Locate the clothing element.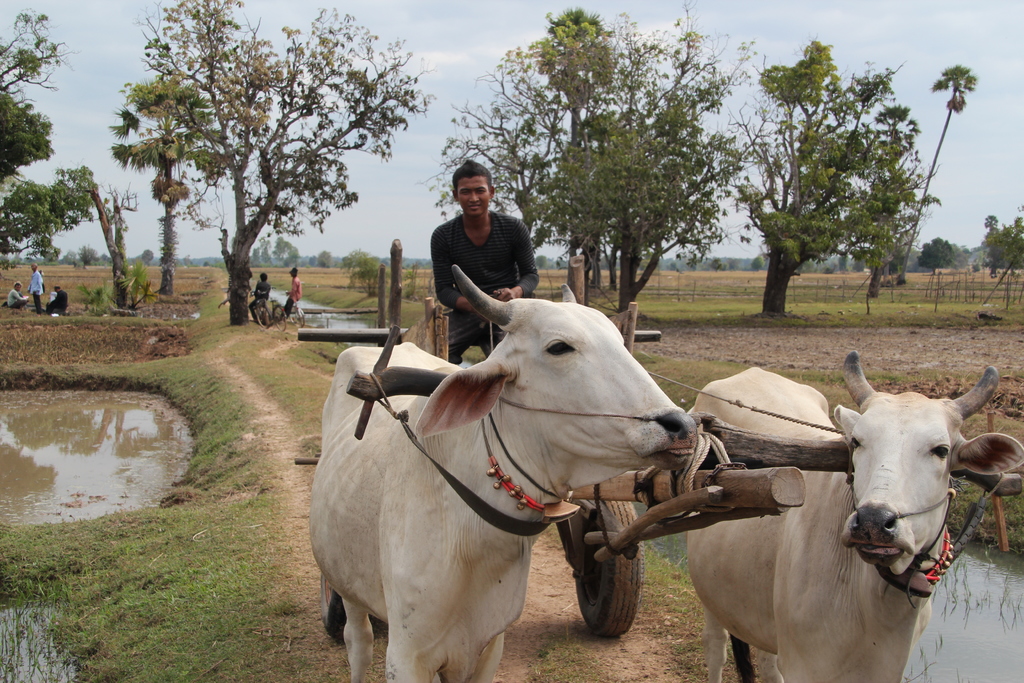
Element bbox: x1=285 y1=277 x2=300 y2=311.
